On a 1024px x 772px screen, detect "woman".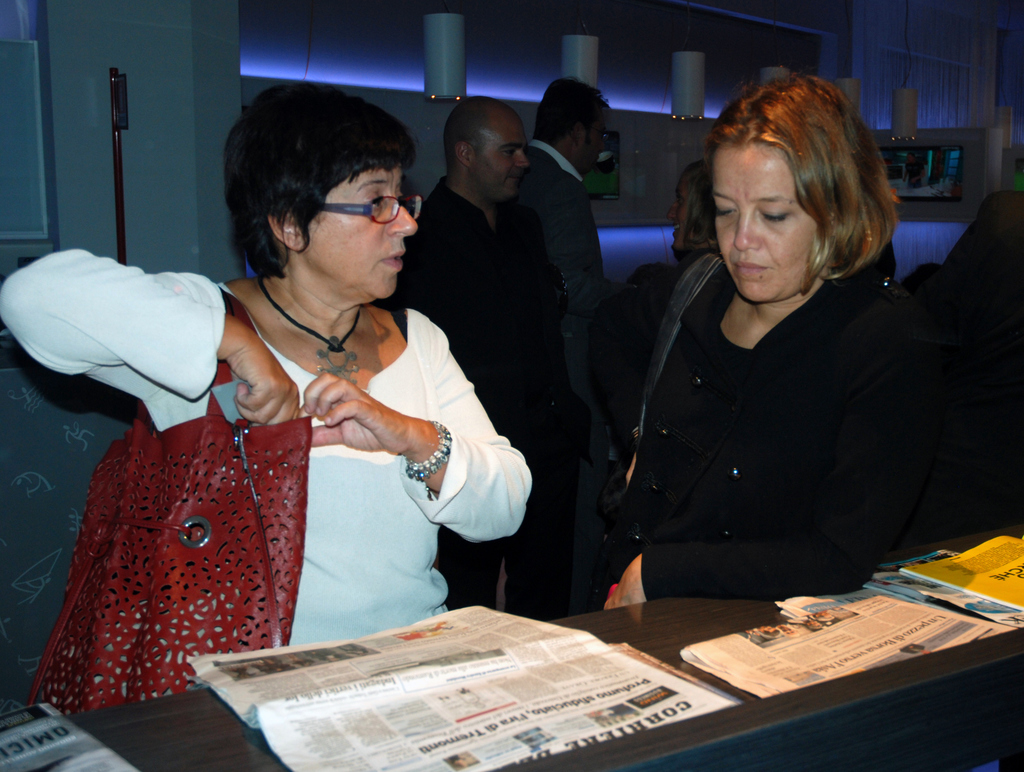
{"x1": 666, "y1": 165, "x2": 723, "y2": 272}.
